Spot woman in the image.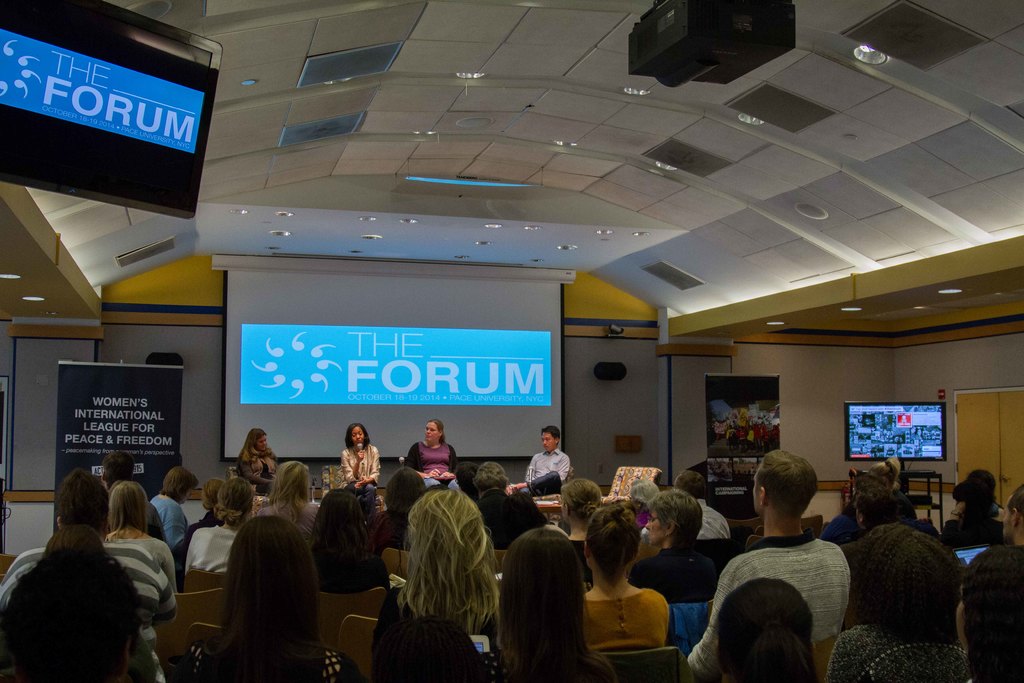
woman found at <region>237, 427, 280, 486</region>.
